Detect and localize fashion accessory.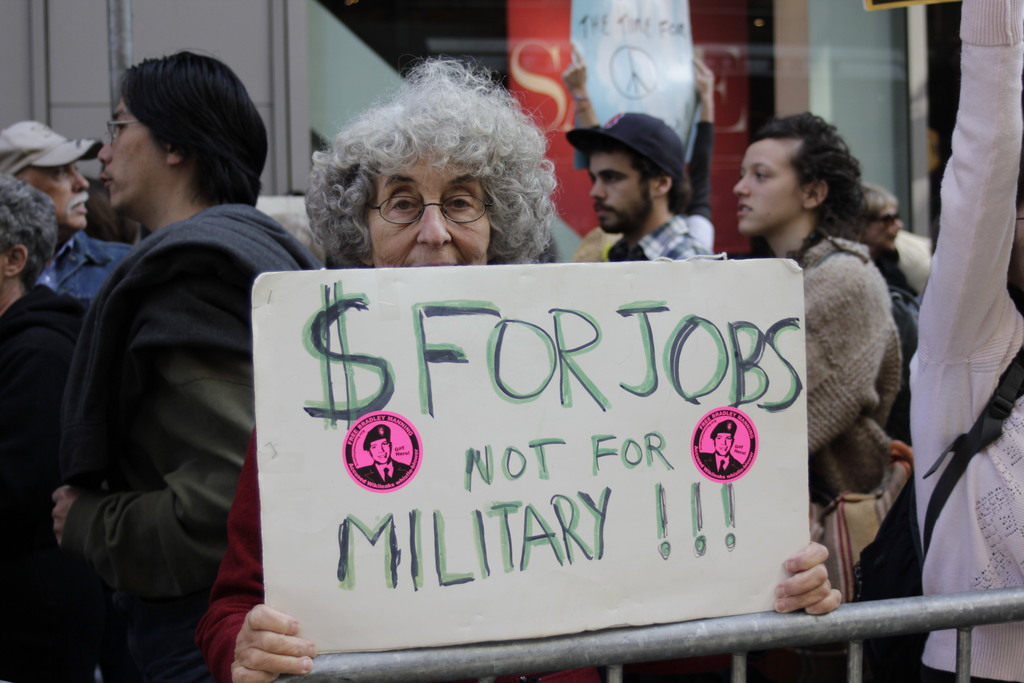
Localized at crop(816, 246, 916, 604).
